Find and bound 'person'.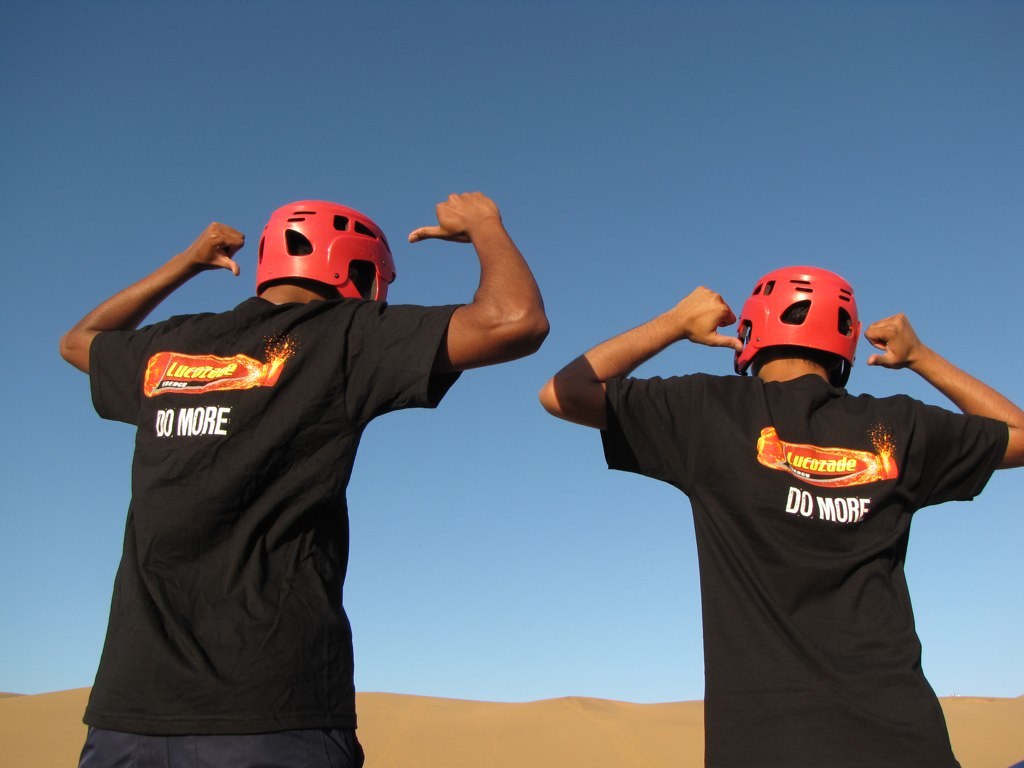
Bound: 540, 264, 1023, 767.
